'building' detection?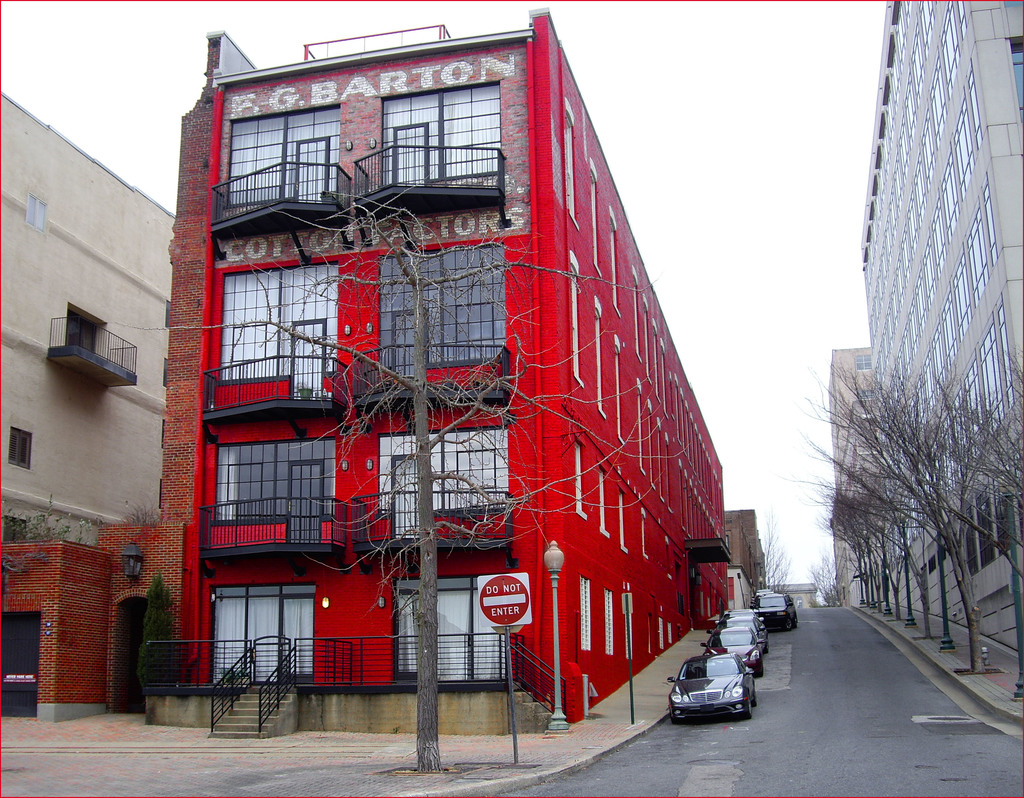
<box>724,509,769,589</box>
